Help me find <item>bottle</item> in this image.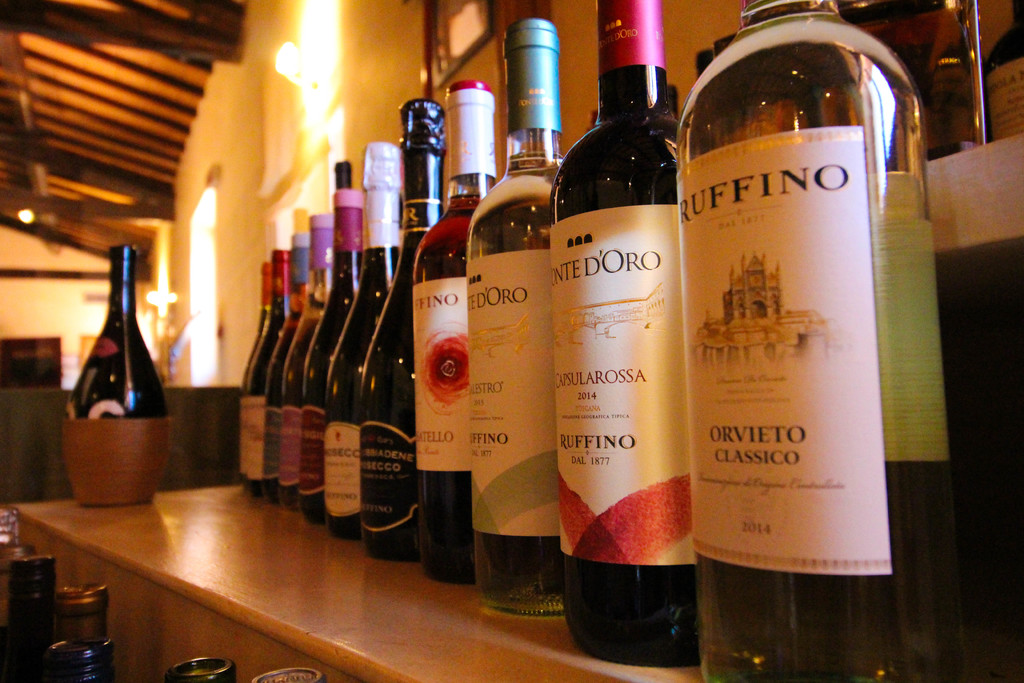
Found it: {"x1": 51, "y1": 575, "x2": 113, "y2": 666}.
